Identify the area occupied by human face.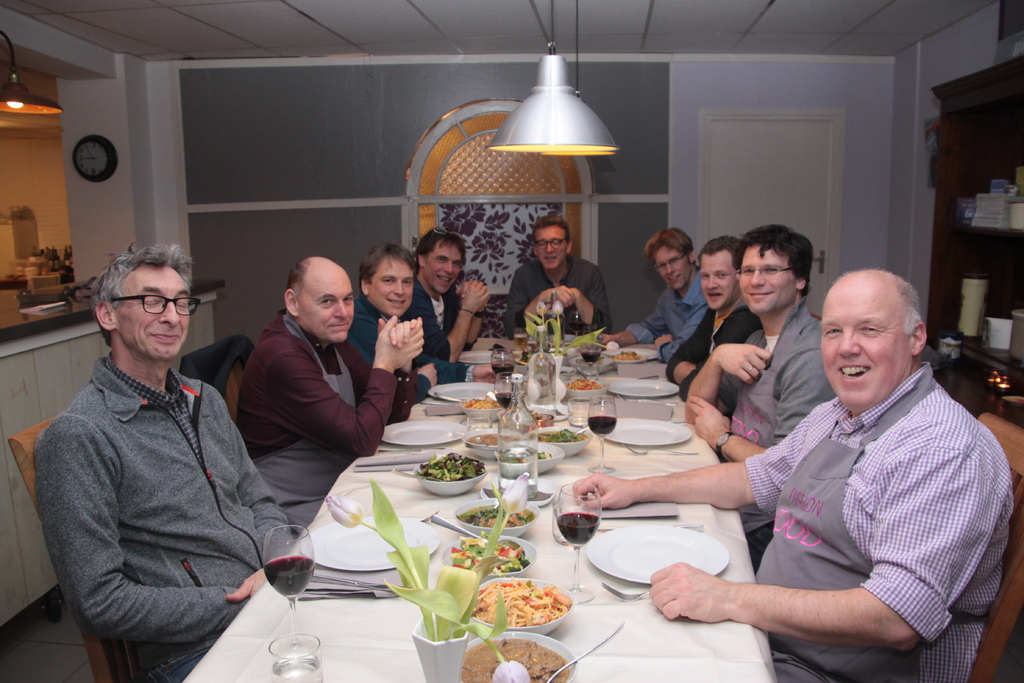
Area: <box>734,255,787,308</box>.
